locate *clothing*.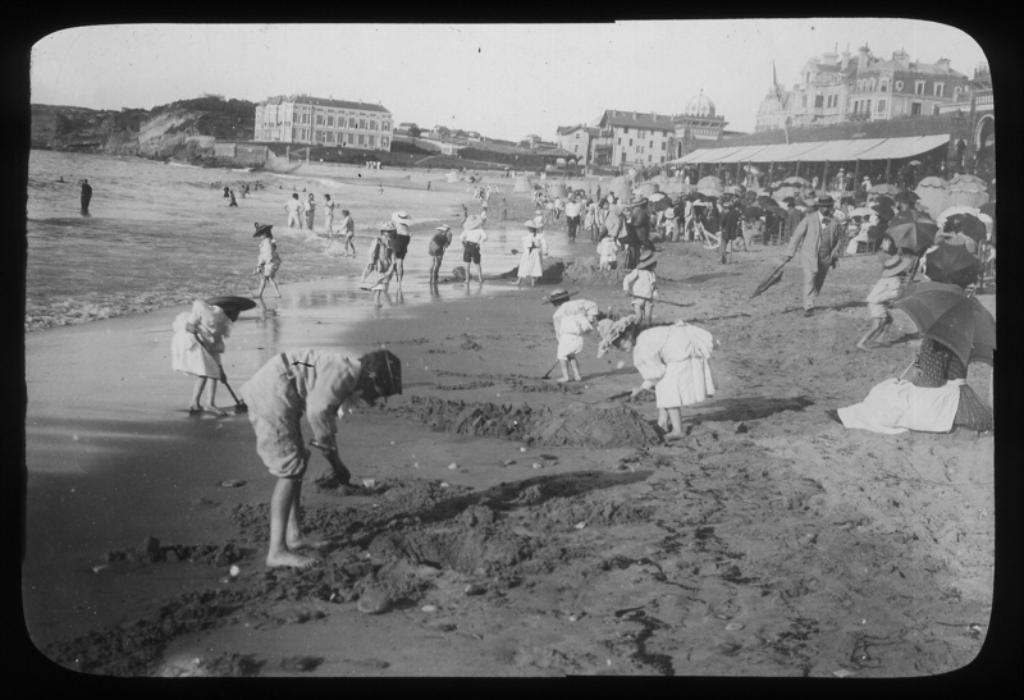
Bounding box: [left=172, top=293, right=233, bottom=375].
